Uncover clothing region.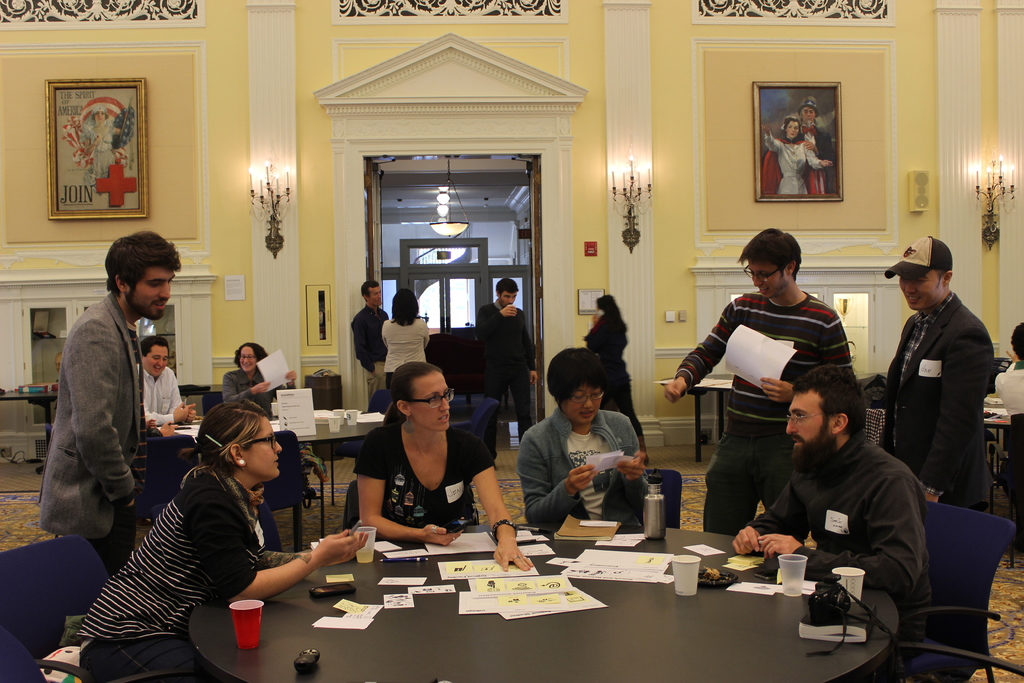
Uncovered: <box>82,109,118,184</box>.
